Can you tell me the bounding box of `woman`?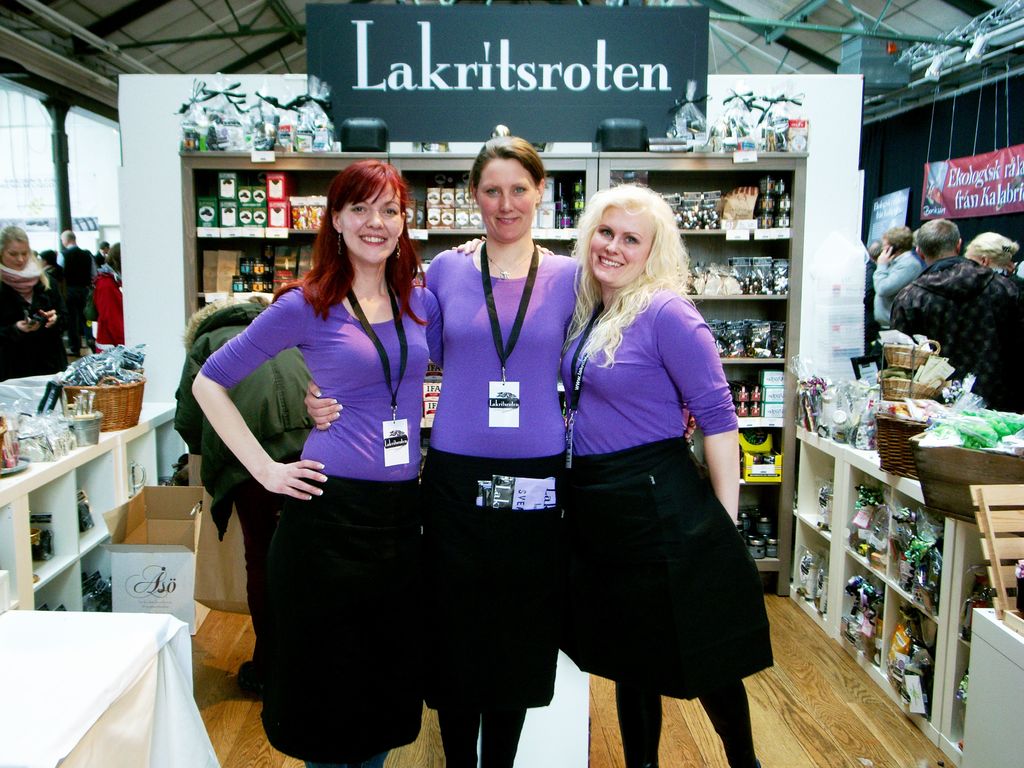
left=191, top=160, right=449, bottom=760.
